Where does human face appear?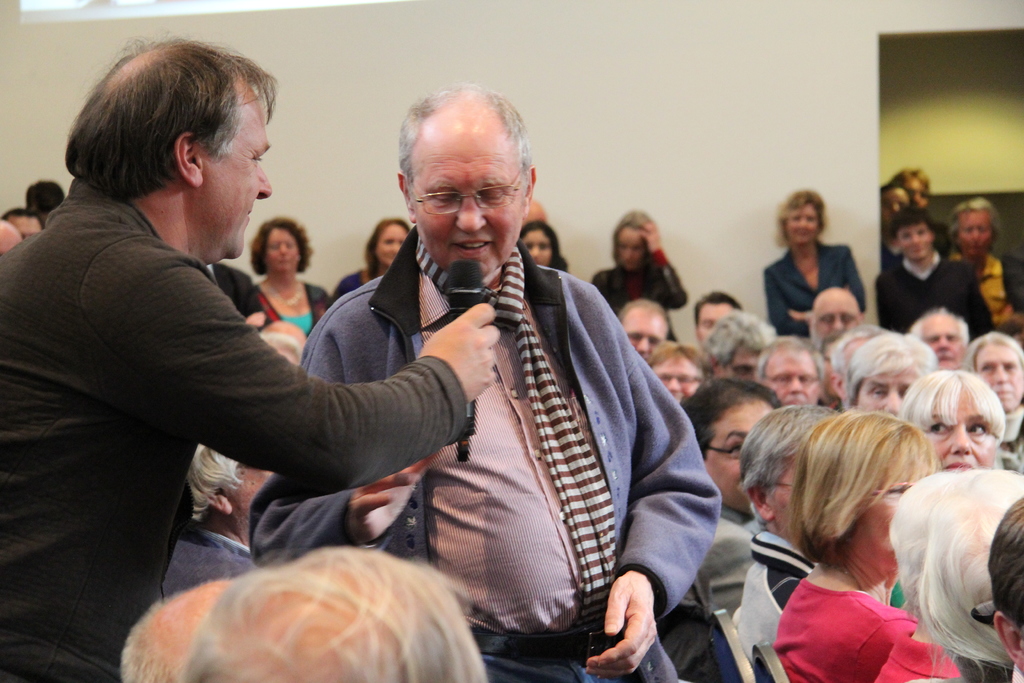
Appears at (858,454,931,562).
